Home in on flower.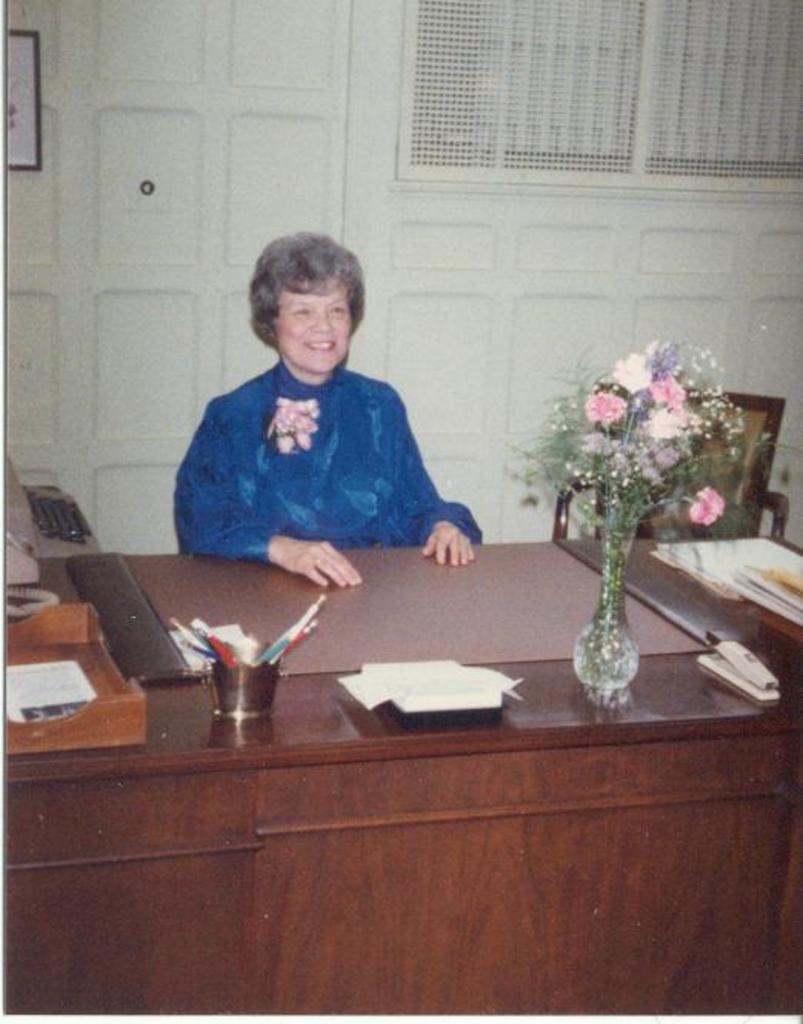
Homed in at x1=692 y1=475 x2=729 y2=523.
